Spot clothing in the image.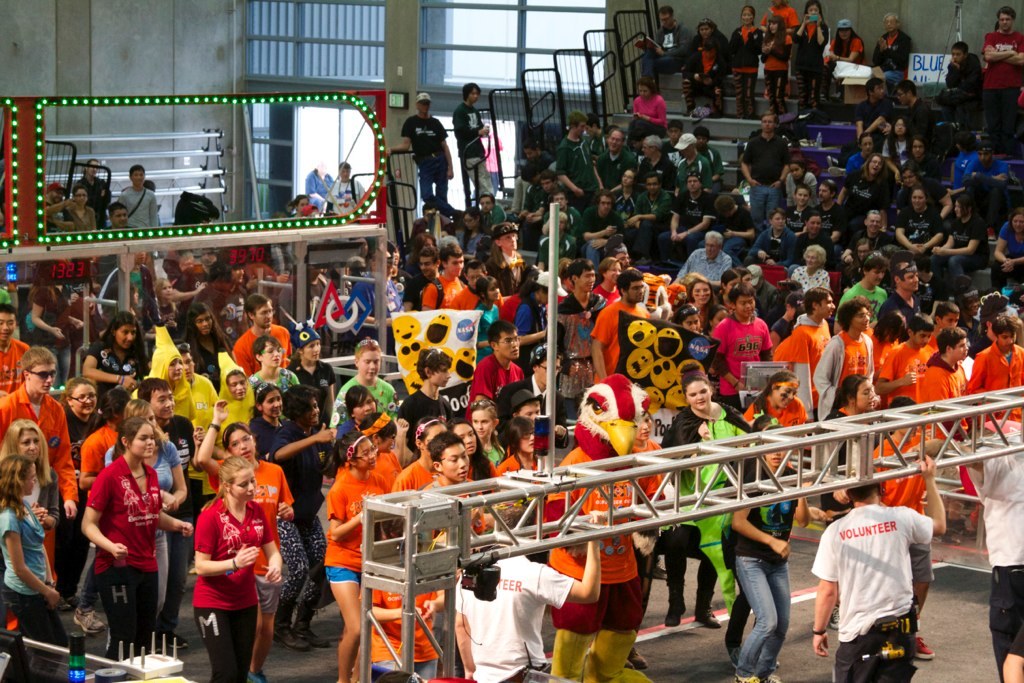
clothing found at <box>899,155,944,200</box>.
